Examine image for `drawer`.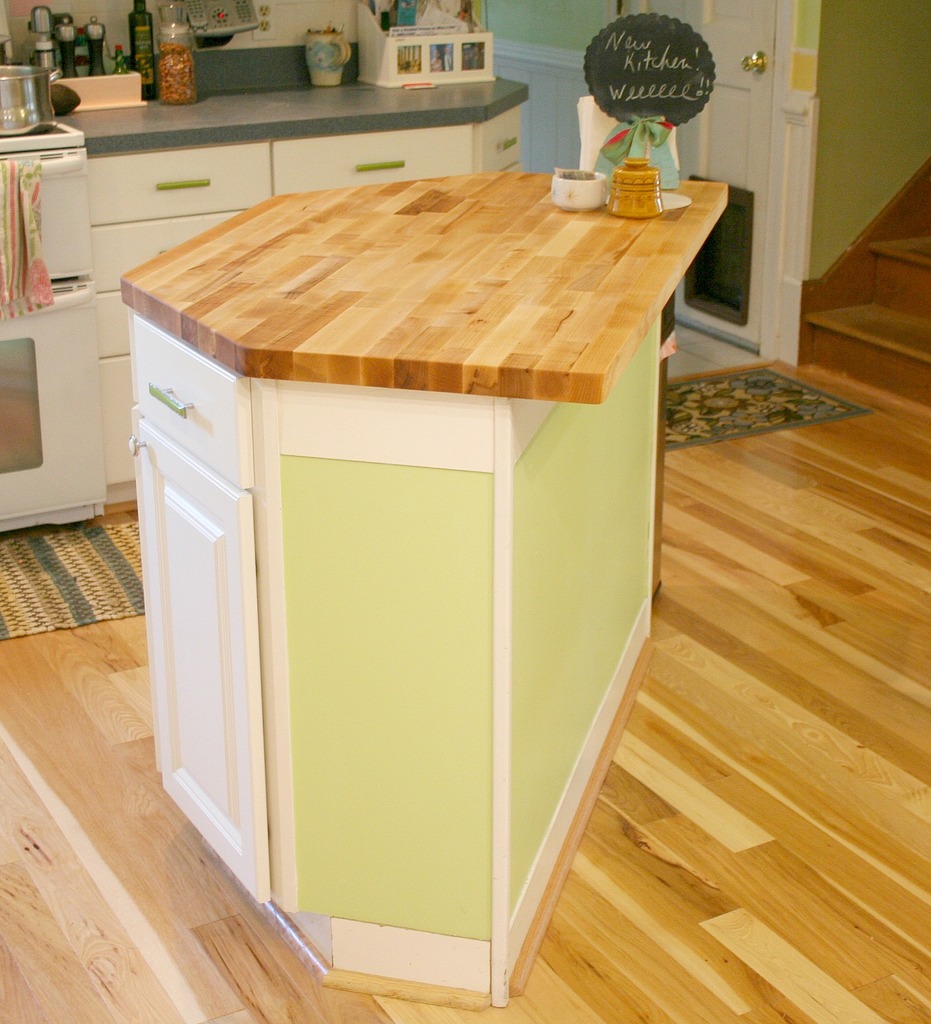
Examination result: box=[134, 312, 247, 478].
